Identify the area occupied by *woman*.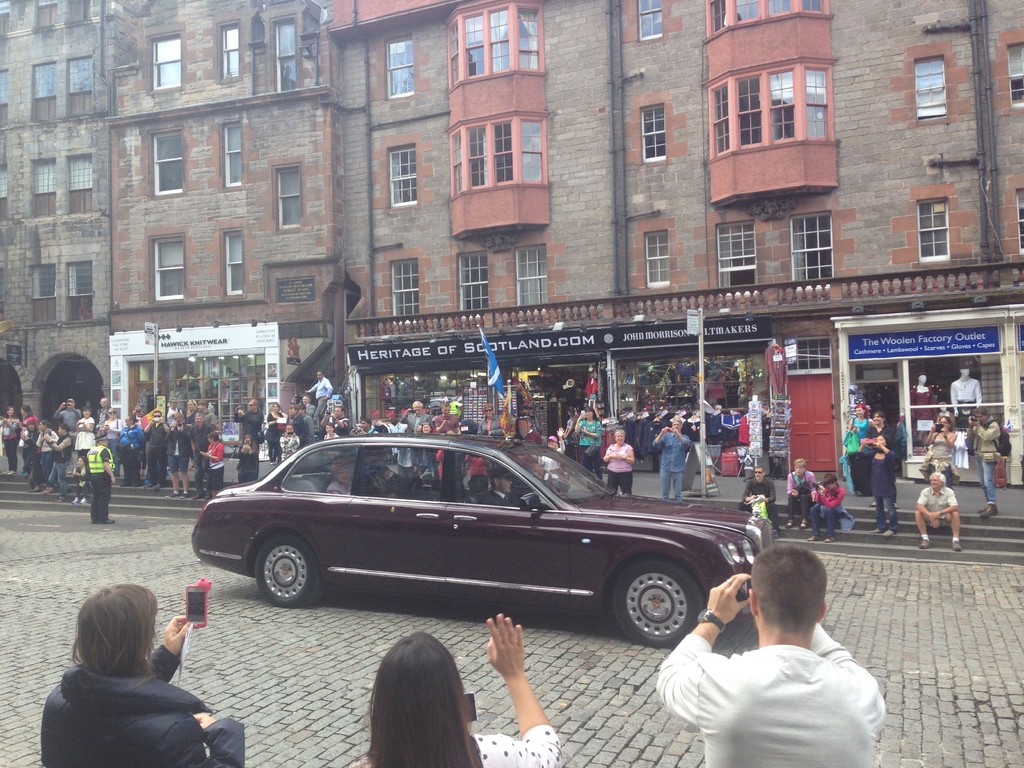
Area: l=341, t=612, r=567, b=767.
